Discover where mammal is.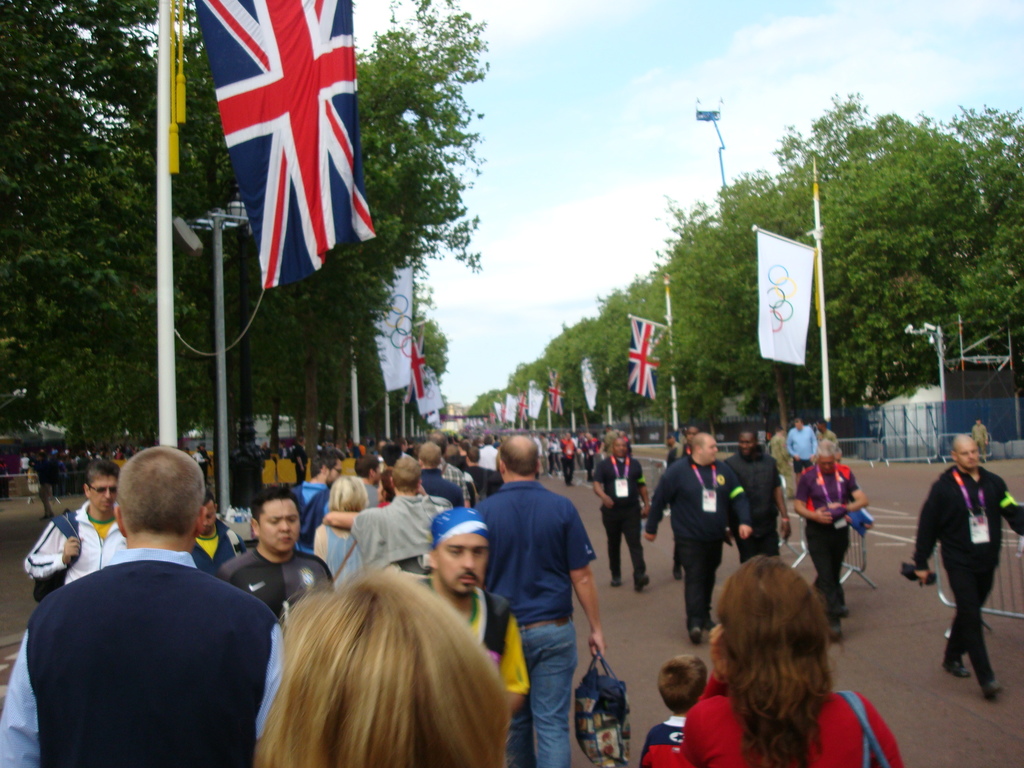
Discovered at <region>967, 421, 991, 466</region>.
